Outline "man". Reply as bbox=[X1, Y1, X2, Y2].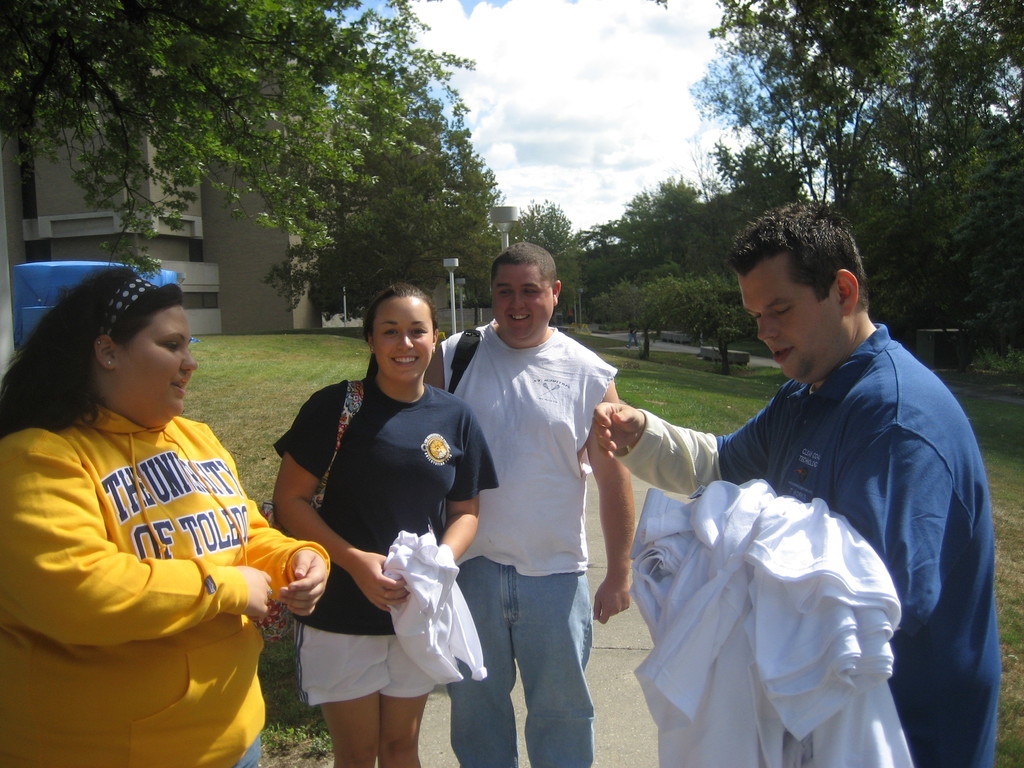
bbox=[611, 222, 990, 748].
